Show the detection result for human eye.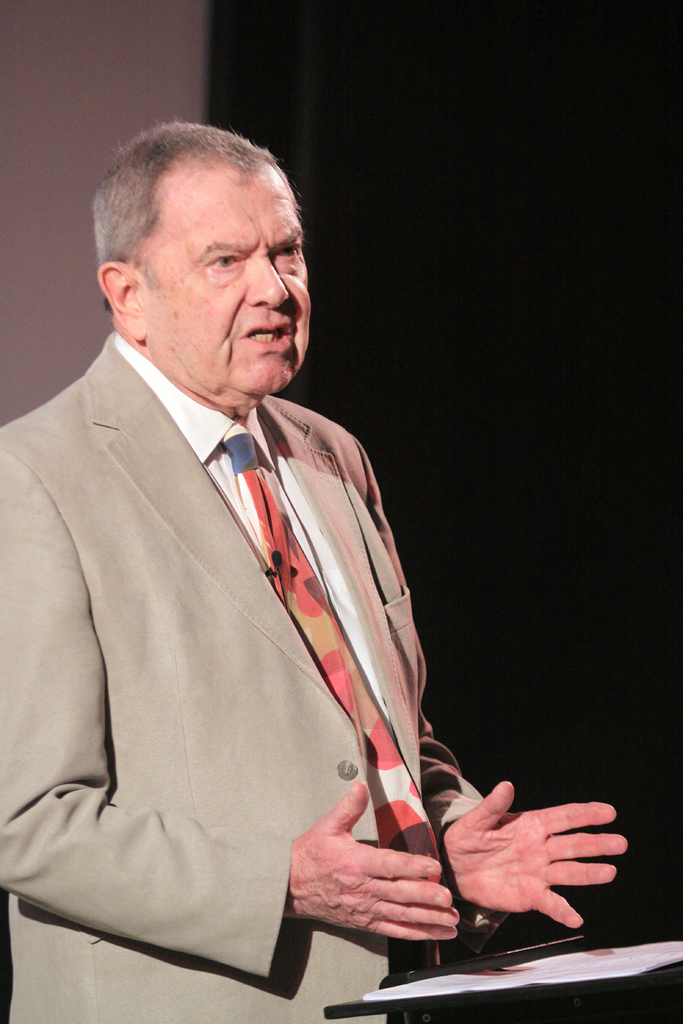
202/252/245/271.
